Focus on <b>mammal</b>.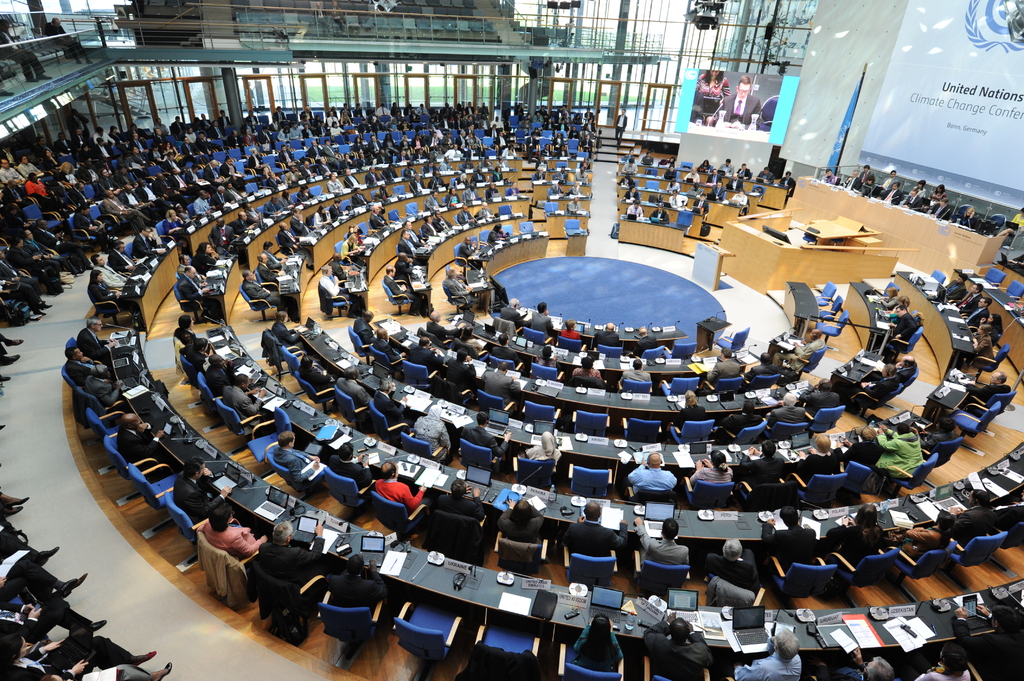
Focused at left=838, top=168, right=860, bottom=188.
